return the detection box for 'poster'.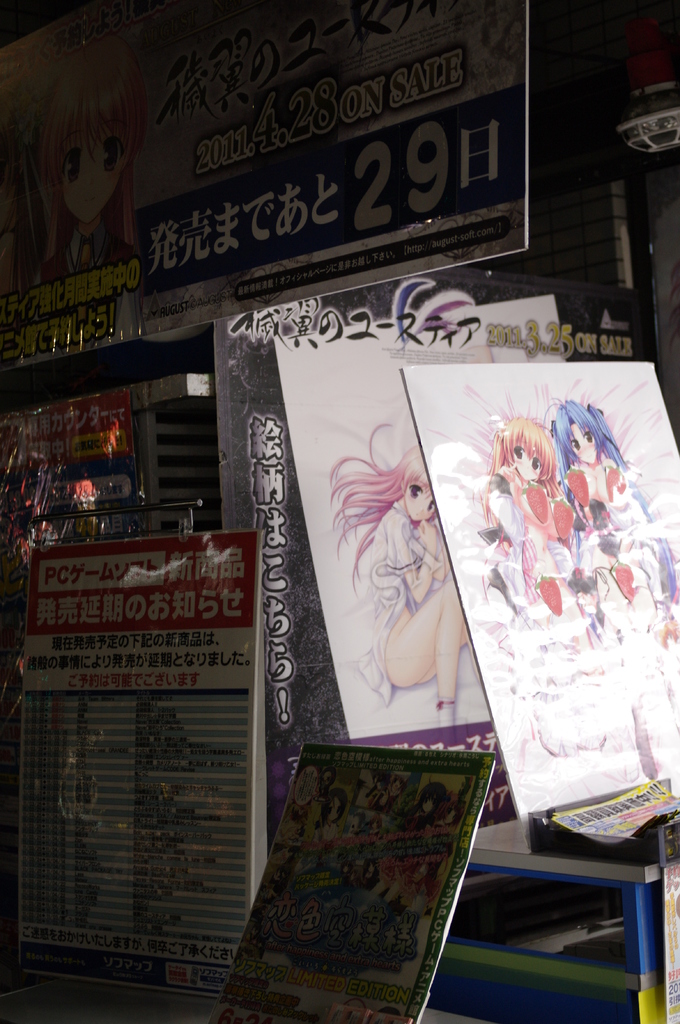
400, 362, 679, 847.
